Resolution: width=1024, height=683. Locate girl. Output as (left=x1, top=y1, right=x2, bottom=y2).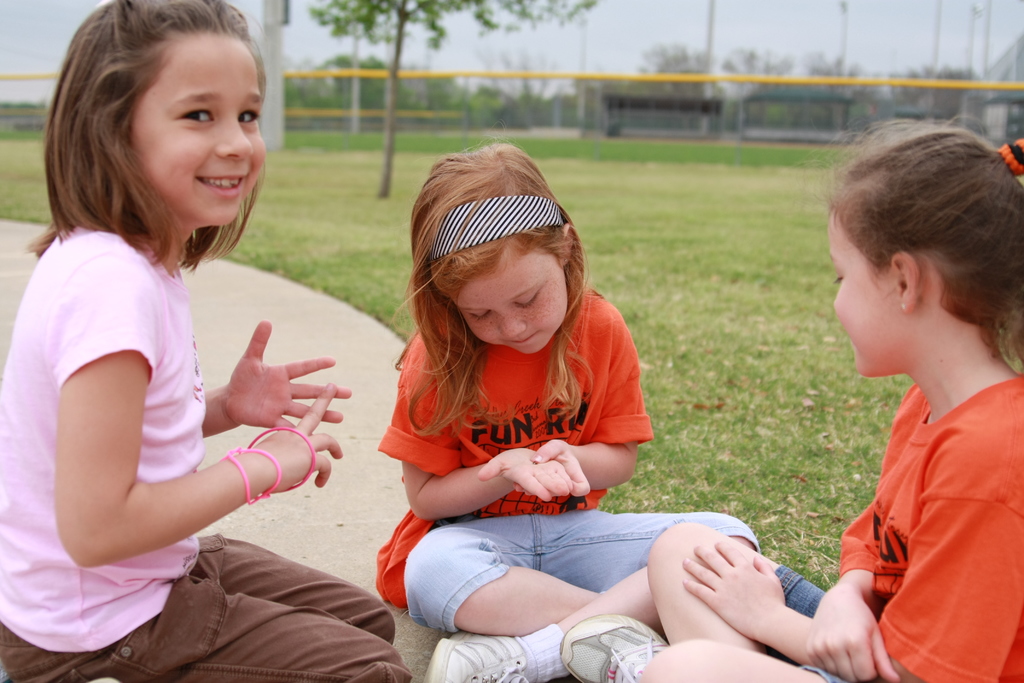
(left=373, top=139, right=762, bottom=682).
